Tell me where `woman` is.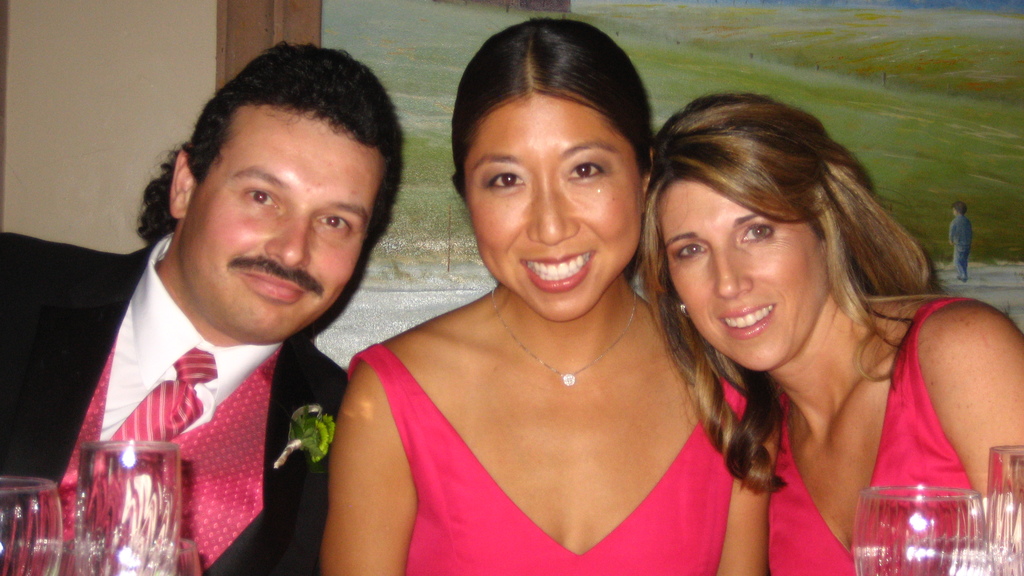
`woman` is at 640,91,1023,575.
